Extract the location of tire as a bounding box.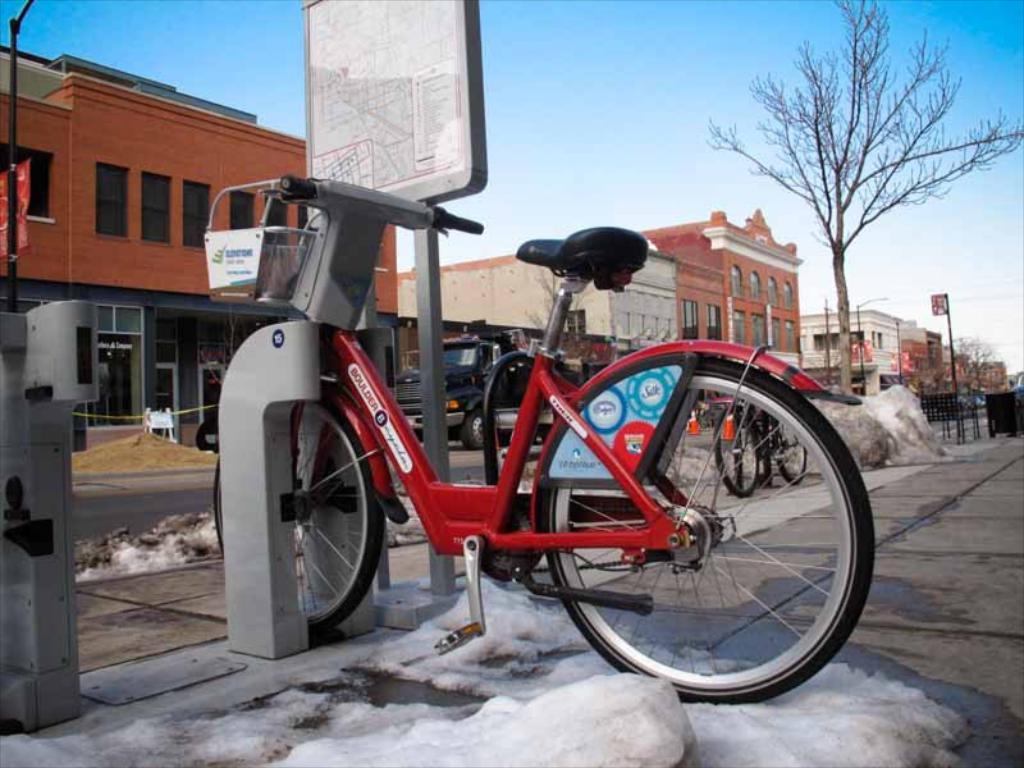
(771, 417, 810, 485).
